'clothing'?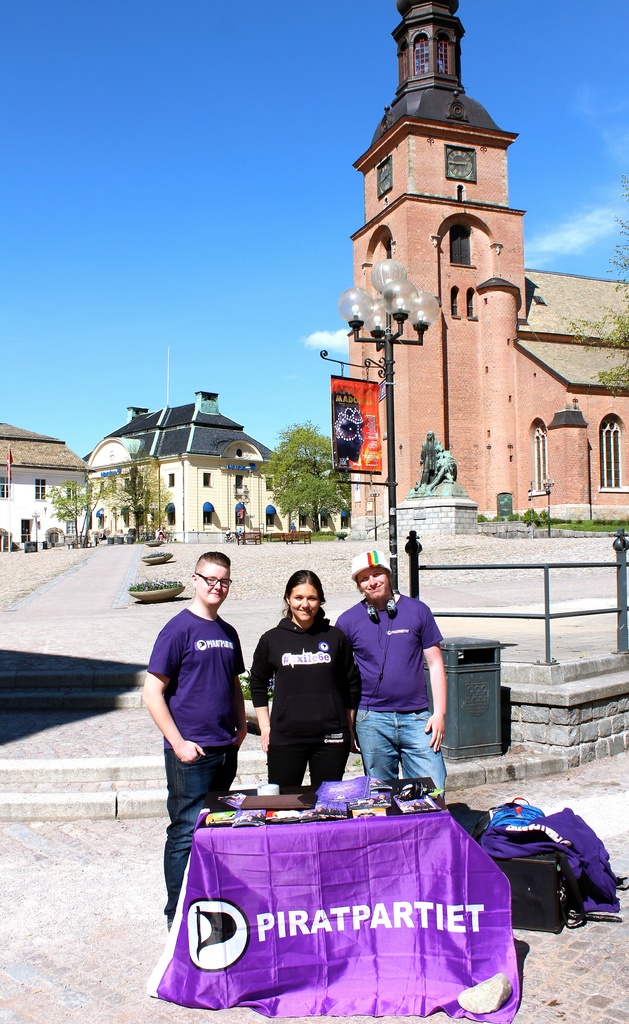
x1=250 y1=612 x2=355 y2=806
